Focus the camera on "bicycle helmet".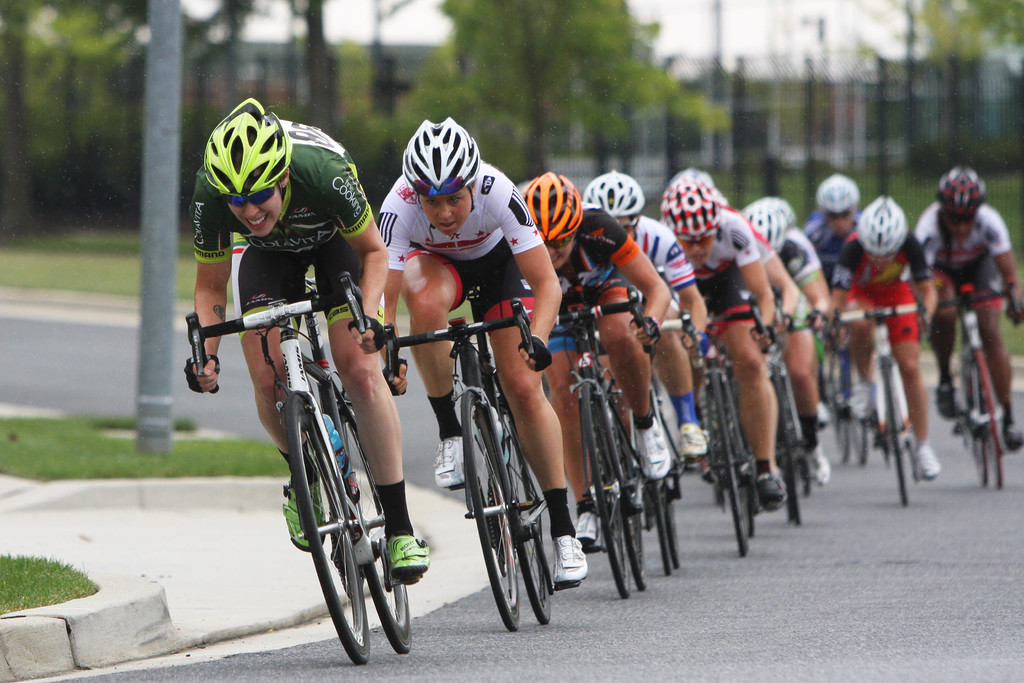
Focus region: 200 91 289 197.
